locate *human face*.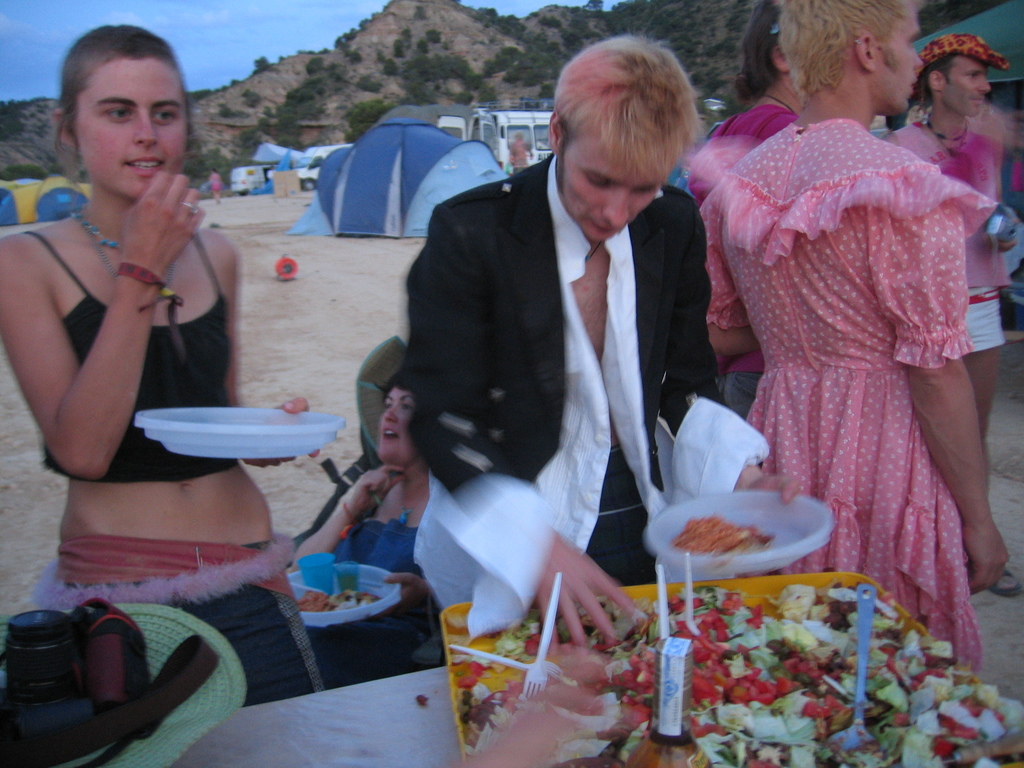
Bounding box: BBox(556, 129, 664, 241).
